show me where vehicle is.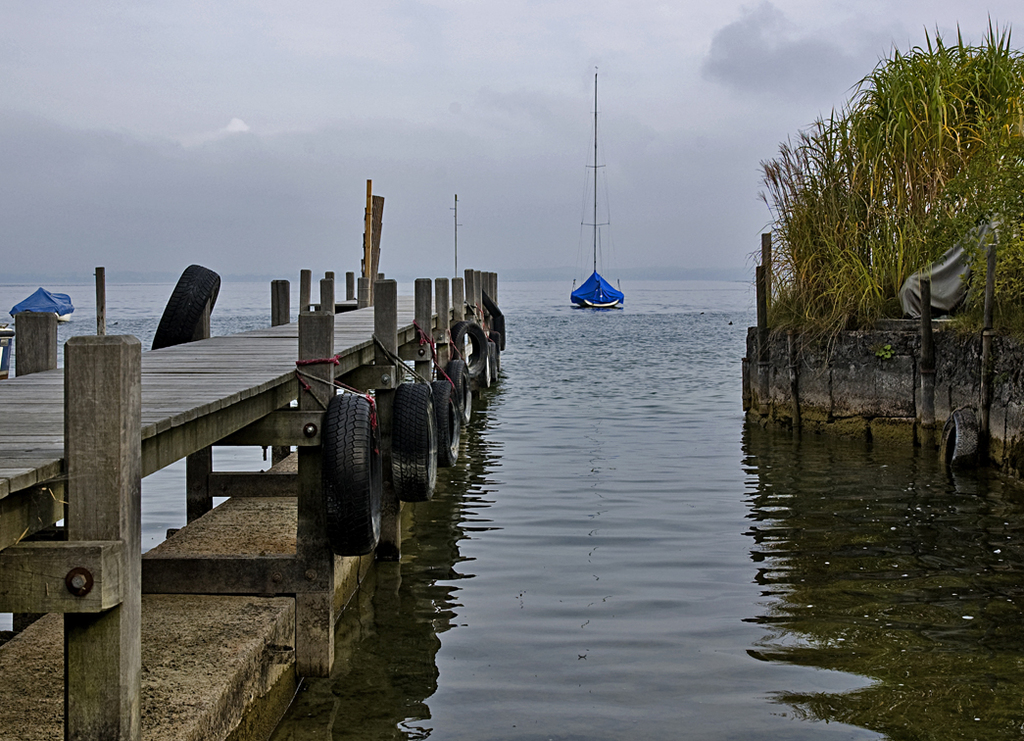
vehicle is at pyautogui.locateOnScreen(568, 67, 625, 312).
